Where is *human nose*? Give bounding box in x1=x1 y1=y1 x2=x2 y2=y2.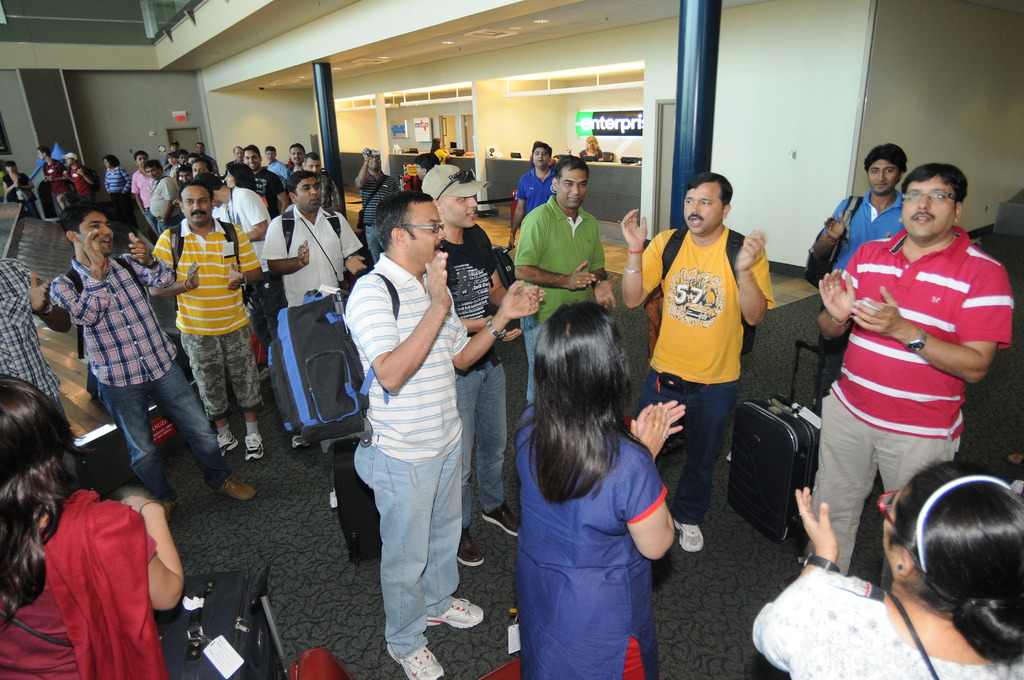
x1=470 y1=198 x2=477 y2=207.
